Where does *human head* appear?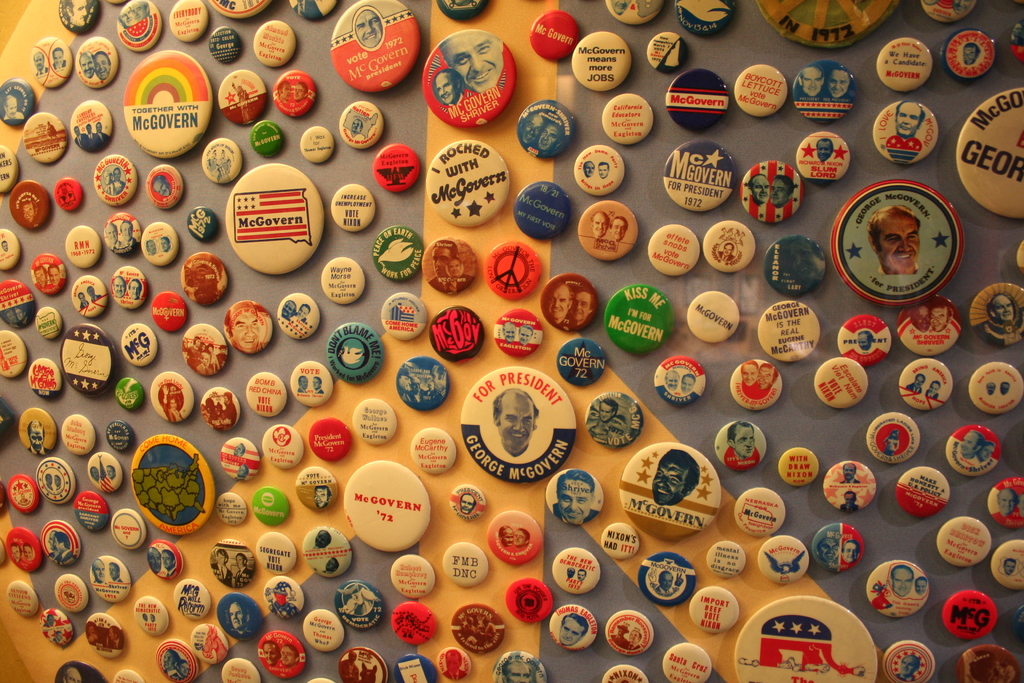
Appears at <region>614, 220, 625, 240</region>.
